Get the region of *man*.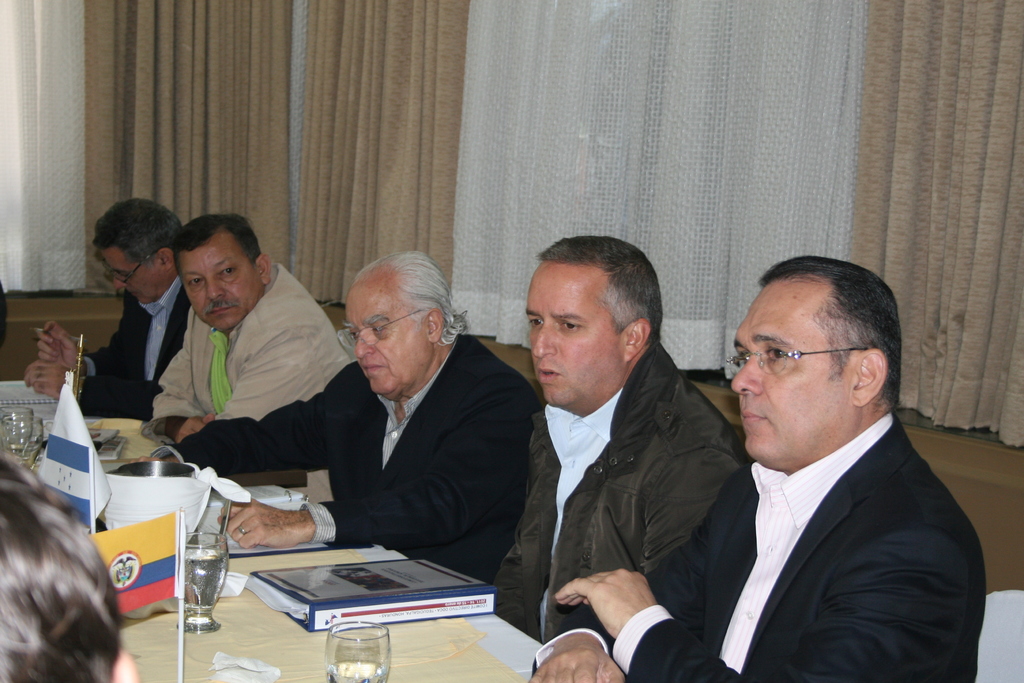
(left=651, top=265, right=996, bottom=682).
